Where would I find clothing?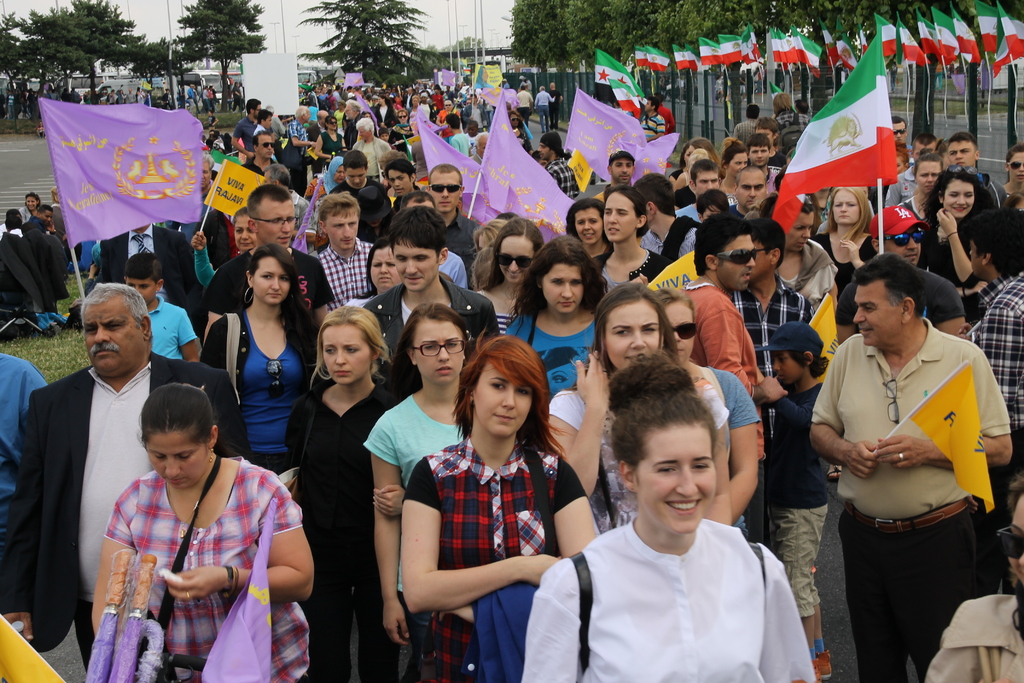
At rect(404, 104, 420, 131).
